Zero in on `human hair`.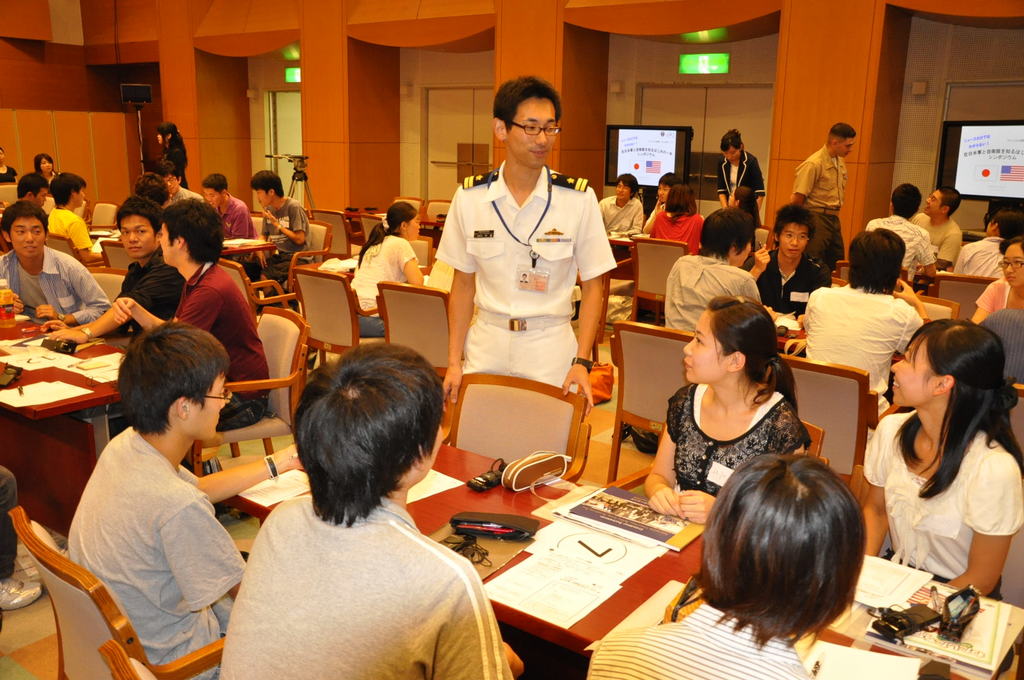
Zeroed in: <region>703, 456, 879, 670</region>.
